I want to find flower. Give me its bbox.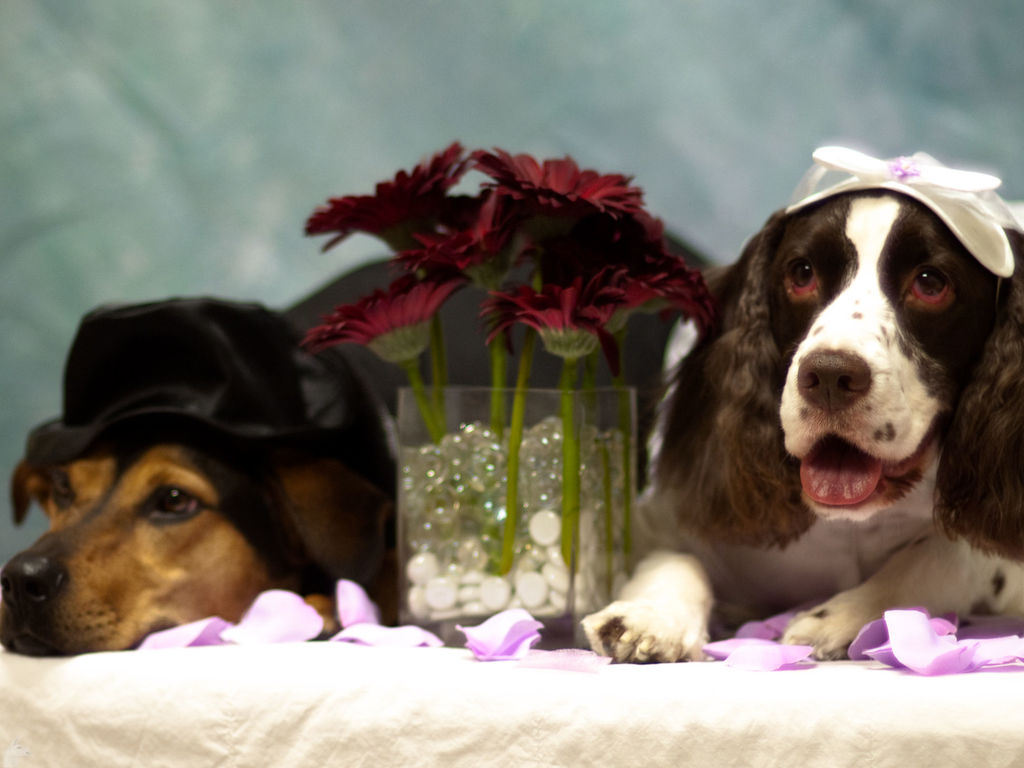
pyautogui.locateOnScreen(385, 216, 510, 279).
